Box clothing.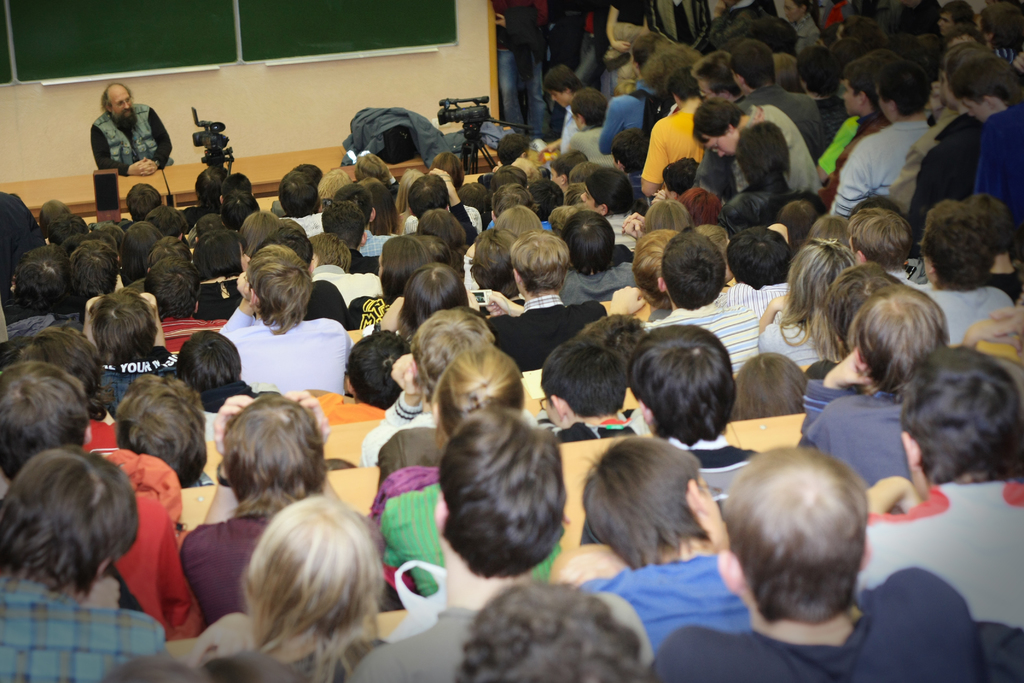
{"x1": 817, "y1": 106, "x2": 881, "y2": 208}.
